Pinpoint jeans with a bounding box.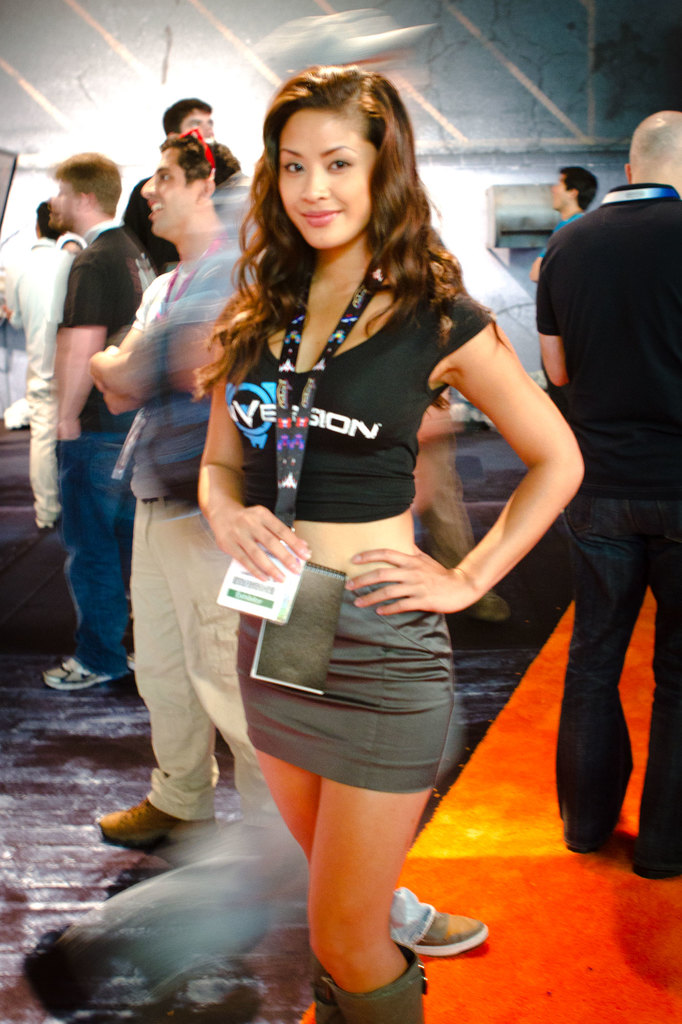
[left=555, top=499, right=681, bottom=882].
